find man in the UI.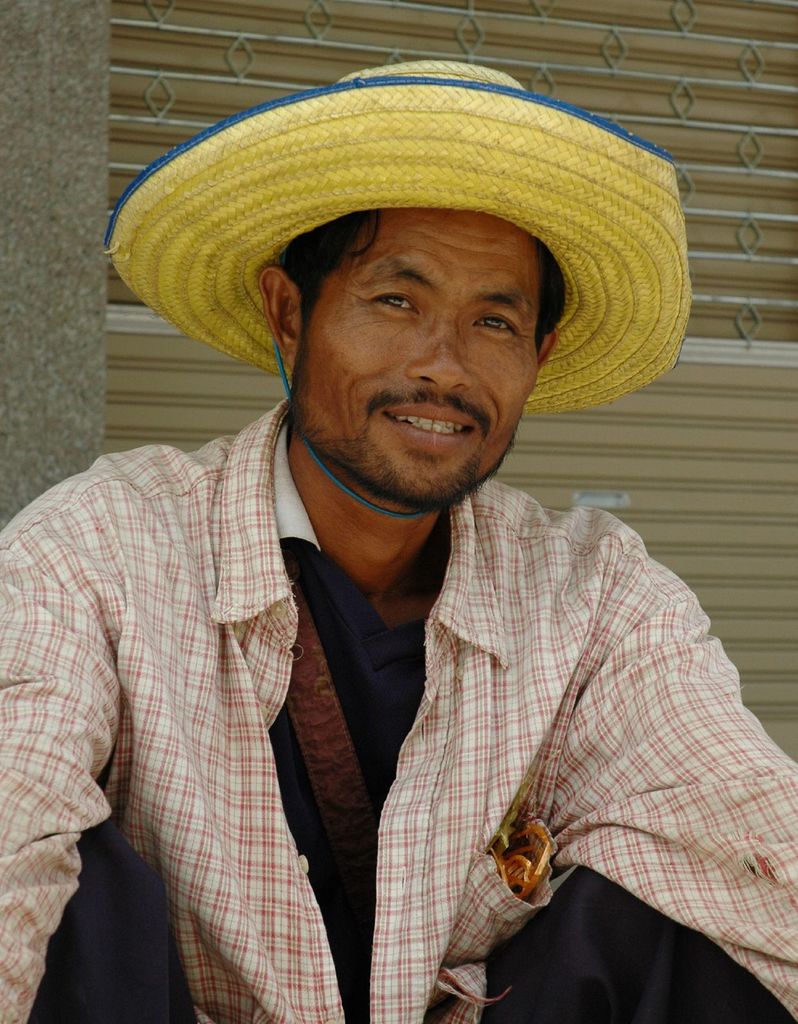
UI element at locate(13, 133, 765, 1023).
